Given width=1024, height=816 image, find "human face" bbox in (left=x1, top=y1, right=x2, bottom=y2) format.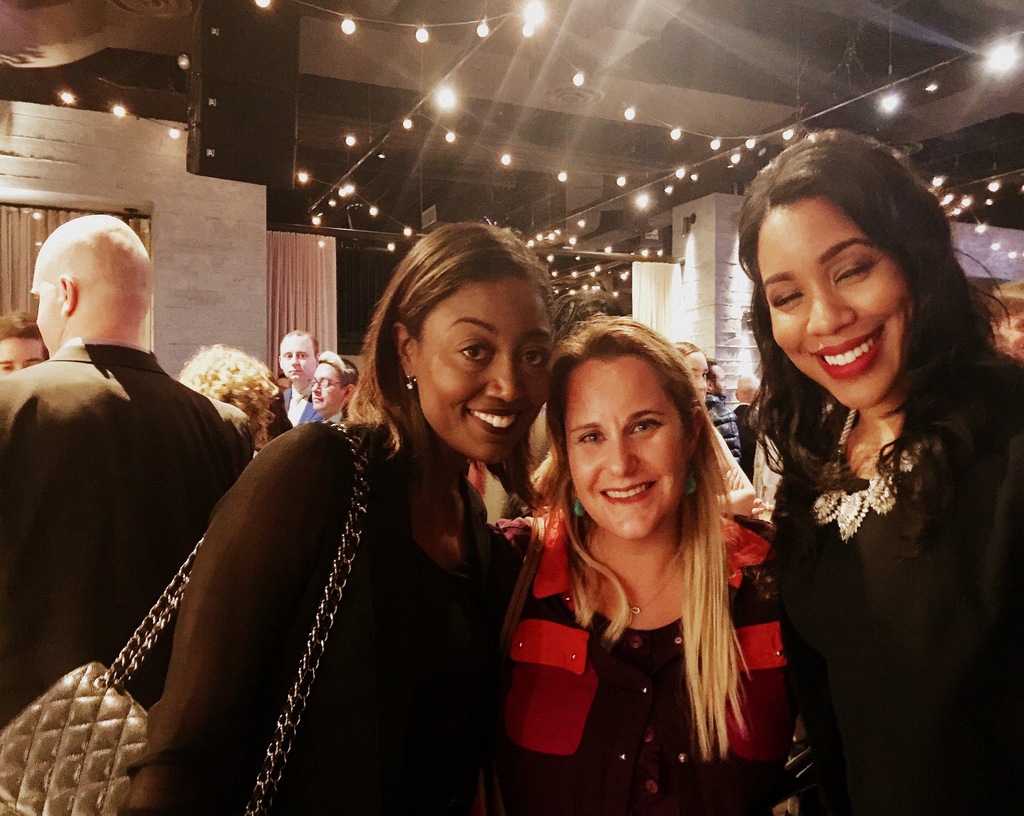
(left=30, top=262, right=65, bottom=357).
